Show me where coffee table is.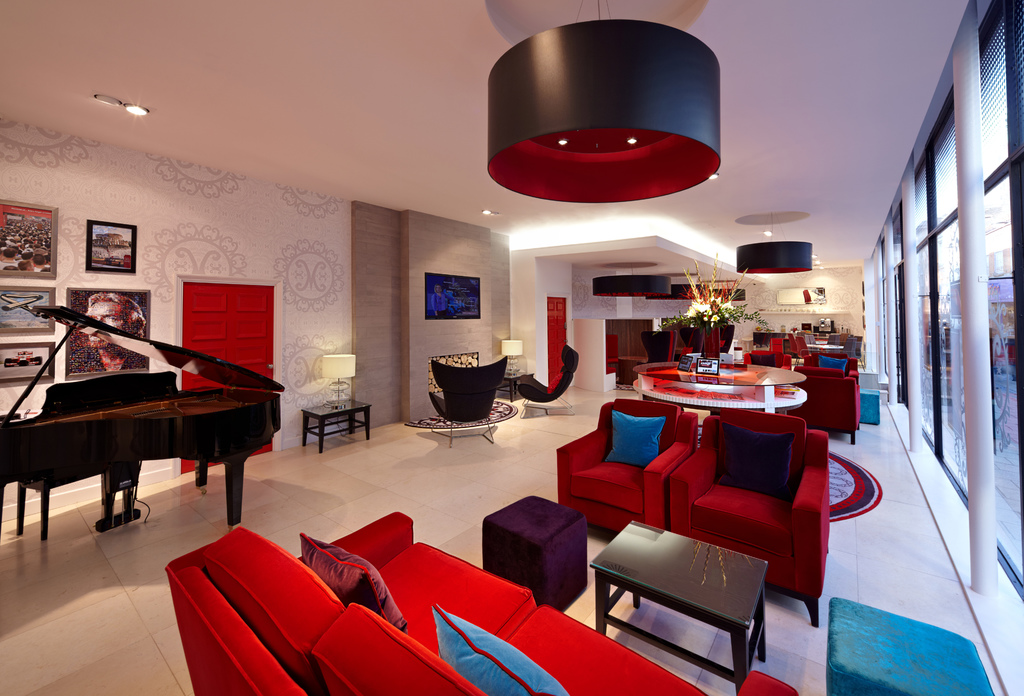
coffee table is at region(300, 398, 372, 458).
